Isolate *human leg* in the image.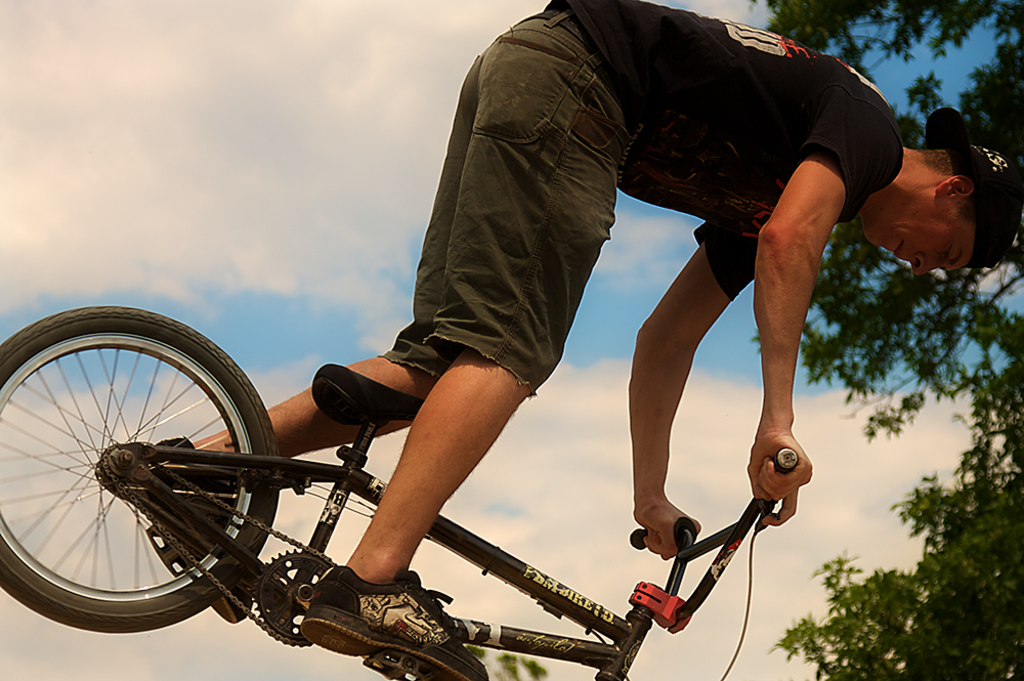
Isolated region: [x1=157, y1=51, x2=489, y2=613].
